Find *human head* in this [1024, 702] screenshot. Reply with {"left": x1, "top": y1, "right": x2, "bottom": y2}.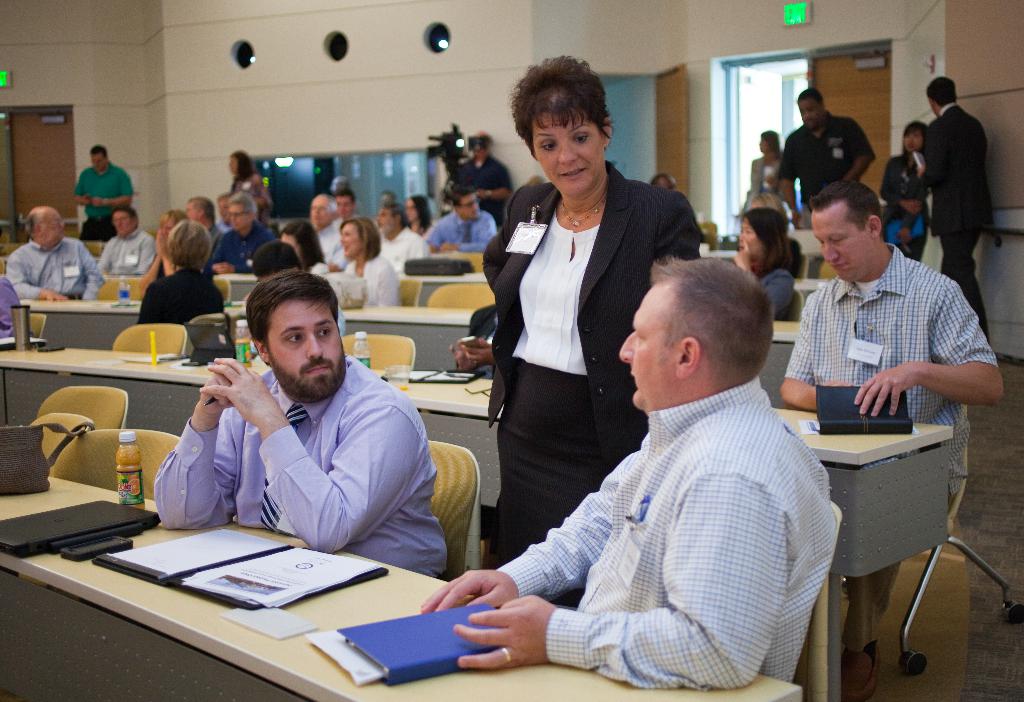
{"left": 749, "top": 192, "right": 788, "bottom": 225}.
